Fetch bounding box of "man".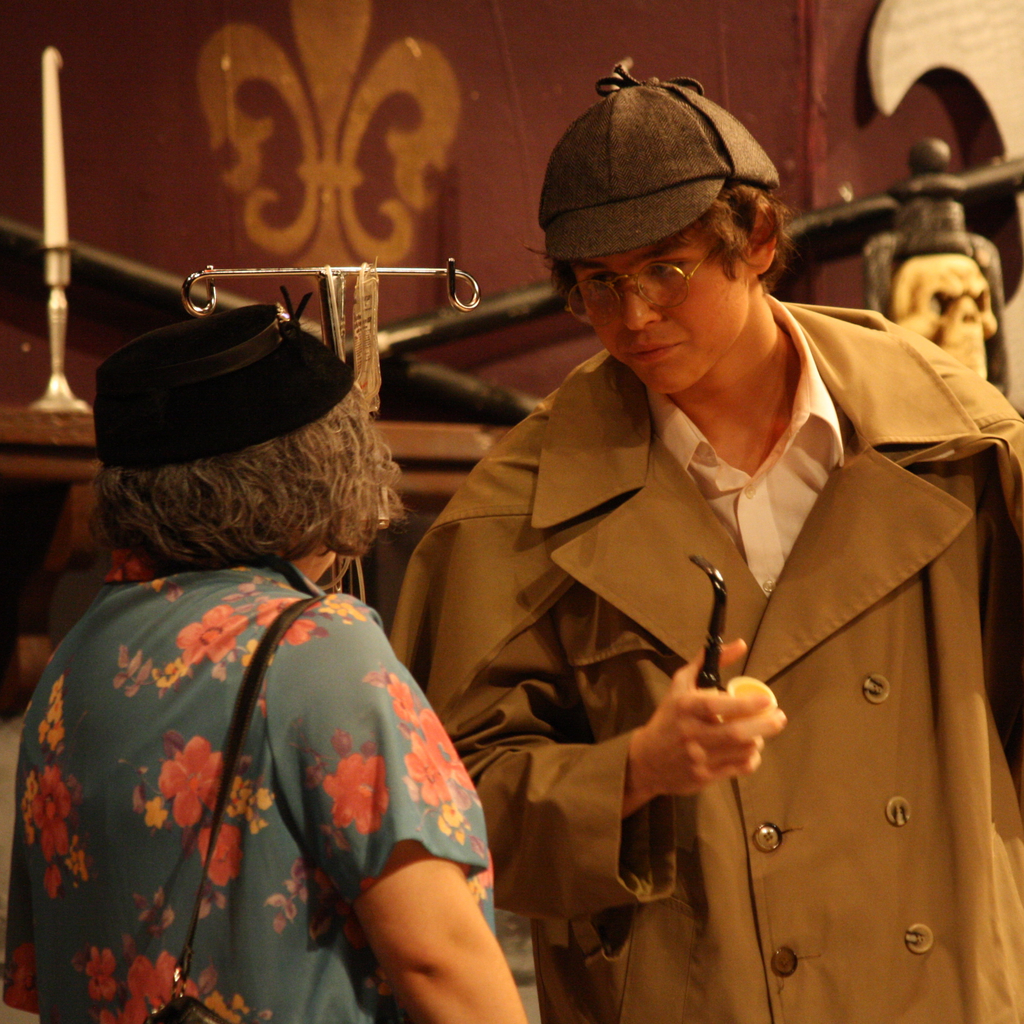
Bbox: (x1=334, y1=108, x2=977, y2=1023).
